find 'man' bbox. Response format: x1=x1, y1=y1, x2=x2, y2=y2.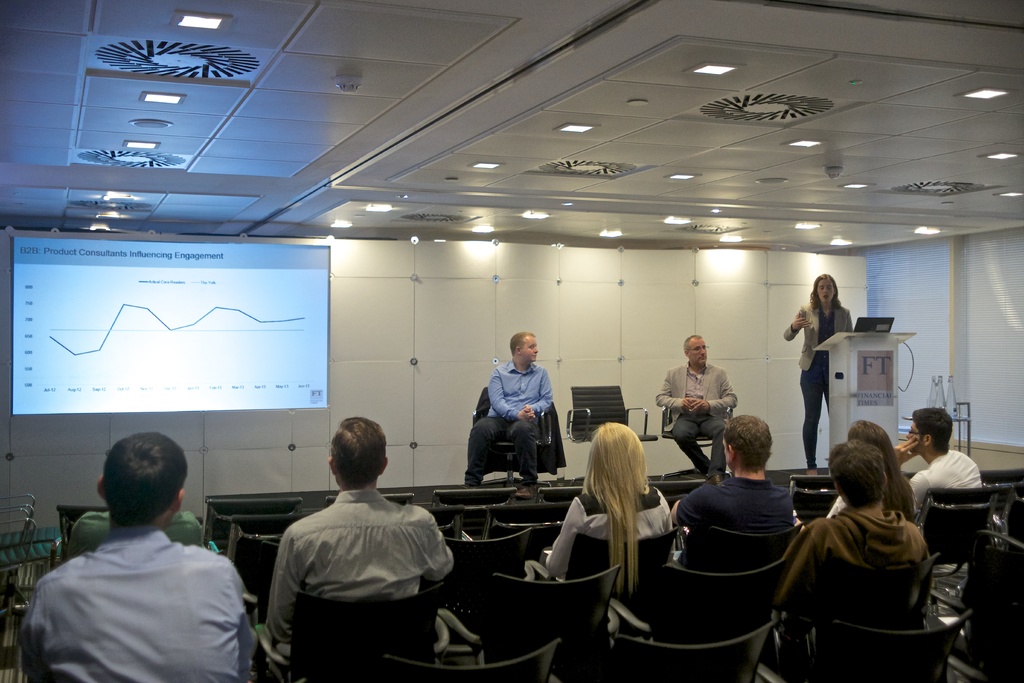
x1=461, y1=331, x2=555, y2=498.
